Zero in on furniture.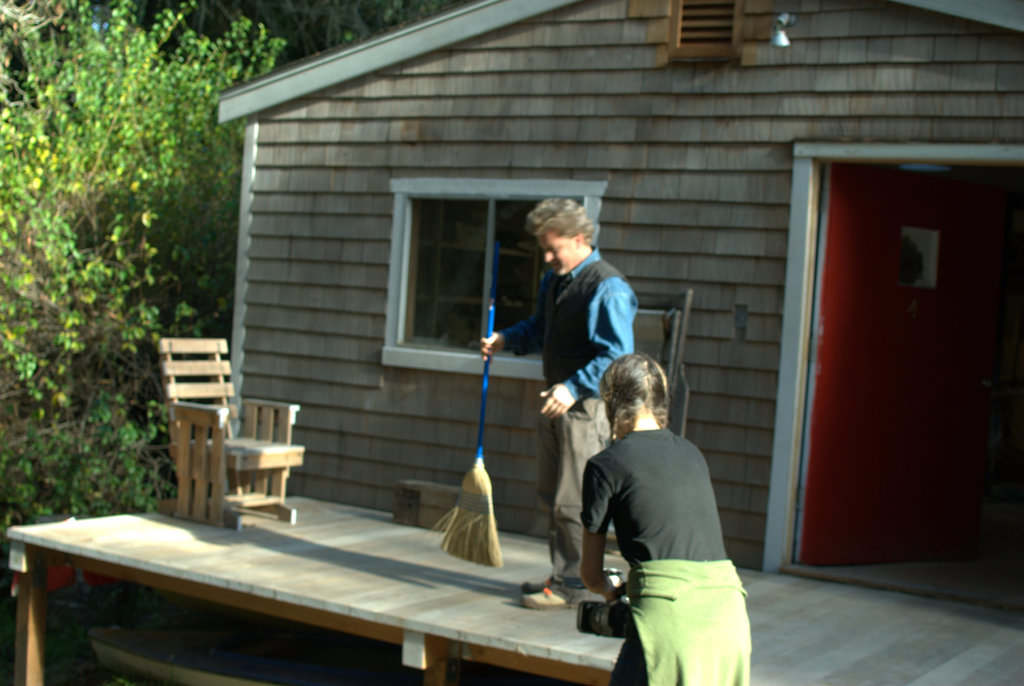
Zeroed in: BBox(152, 337, 305, 536).
